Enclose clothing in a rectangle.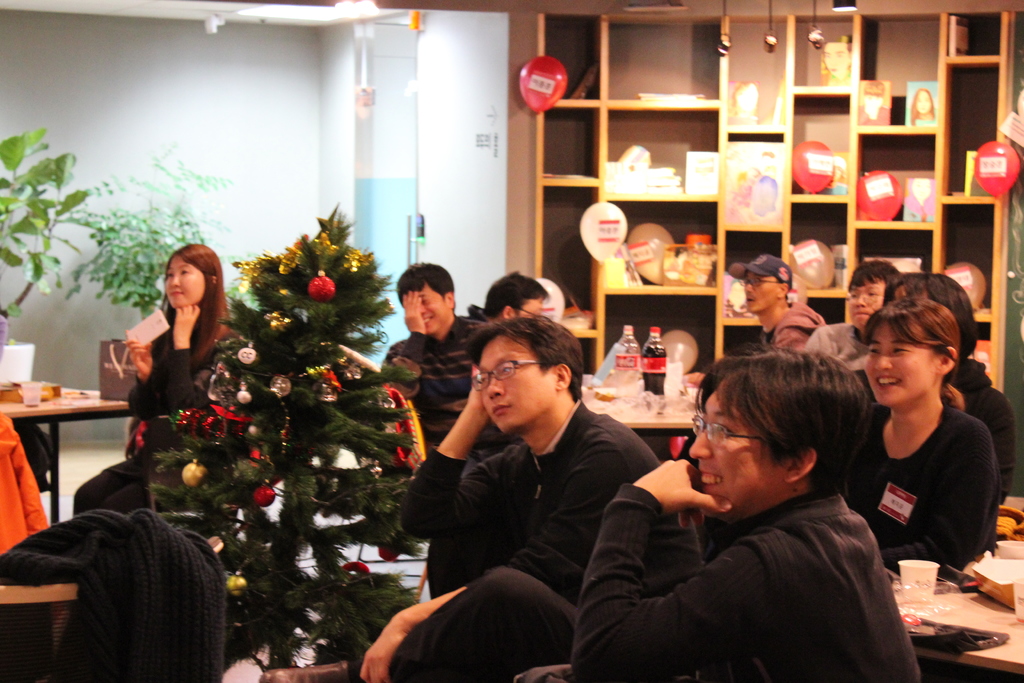
[378, 320, 495, 467].
